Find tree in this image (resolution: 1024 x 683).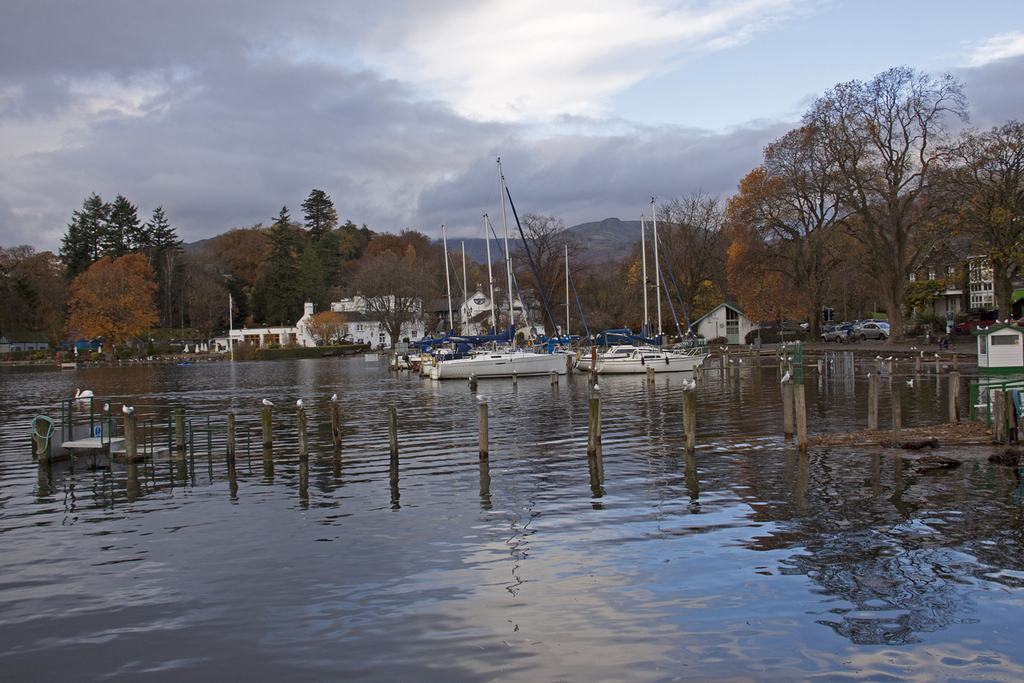
(64,253,151,359).
